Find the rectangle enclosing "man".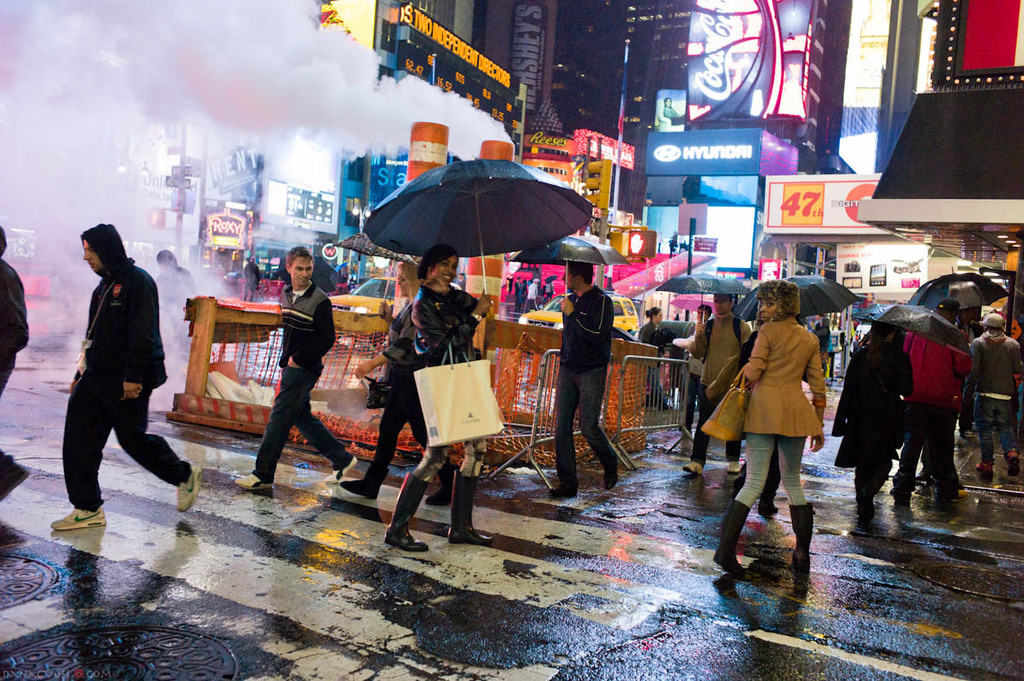
{"x1": 546, "y1": 259, "x2": 618, "y2": 495}.
